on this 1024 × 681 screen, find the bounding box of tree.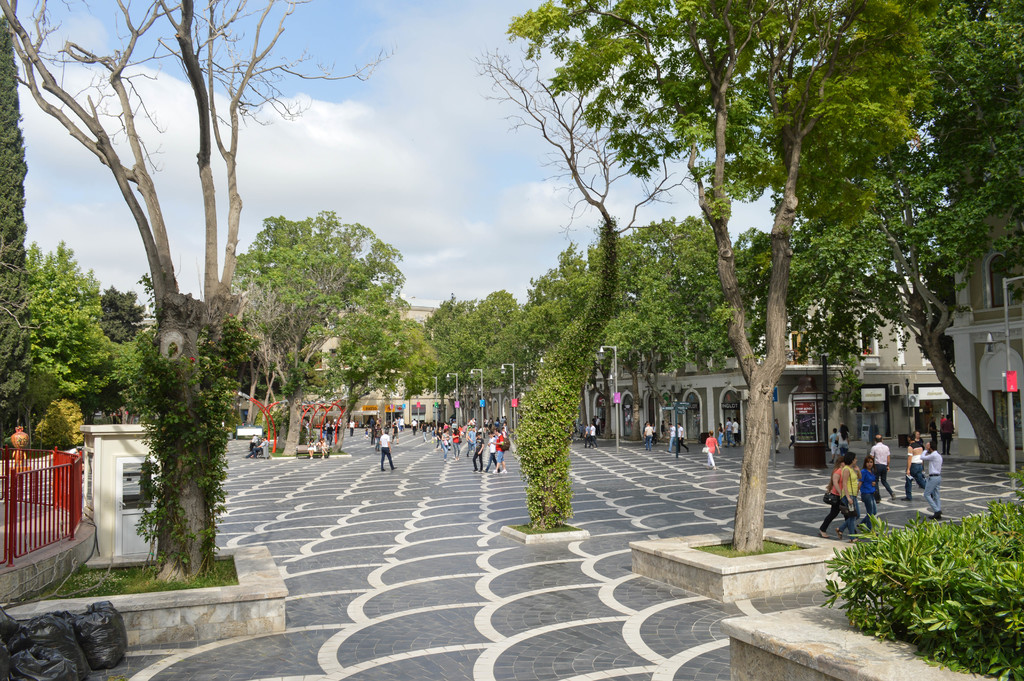
Bounding box: rect(27, 15, 312, 450).
